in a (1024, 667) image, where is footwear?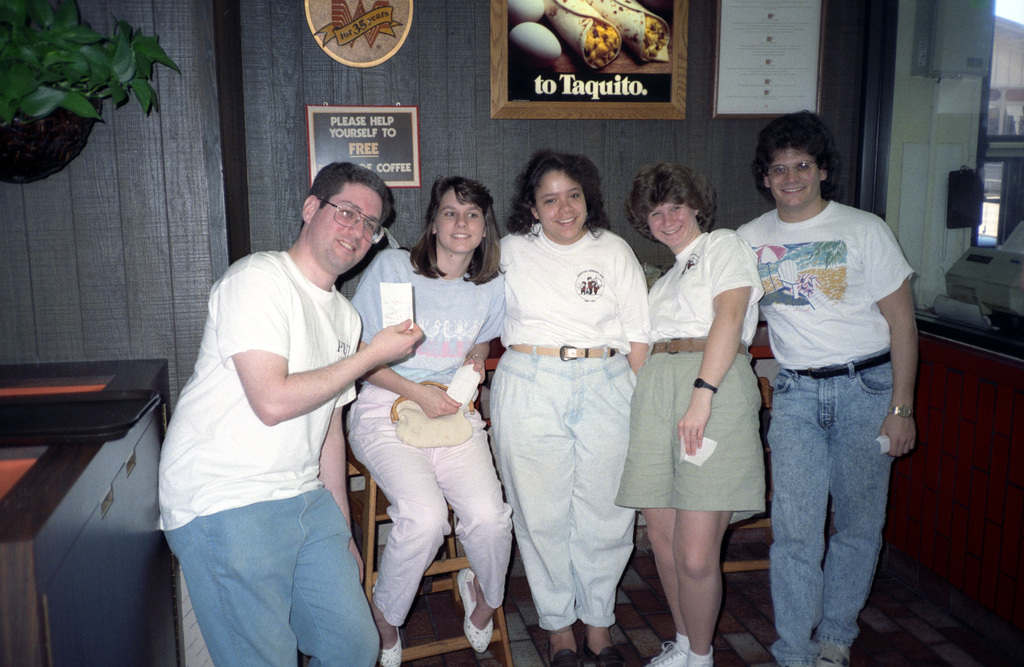
(381,622,405,666).
